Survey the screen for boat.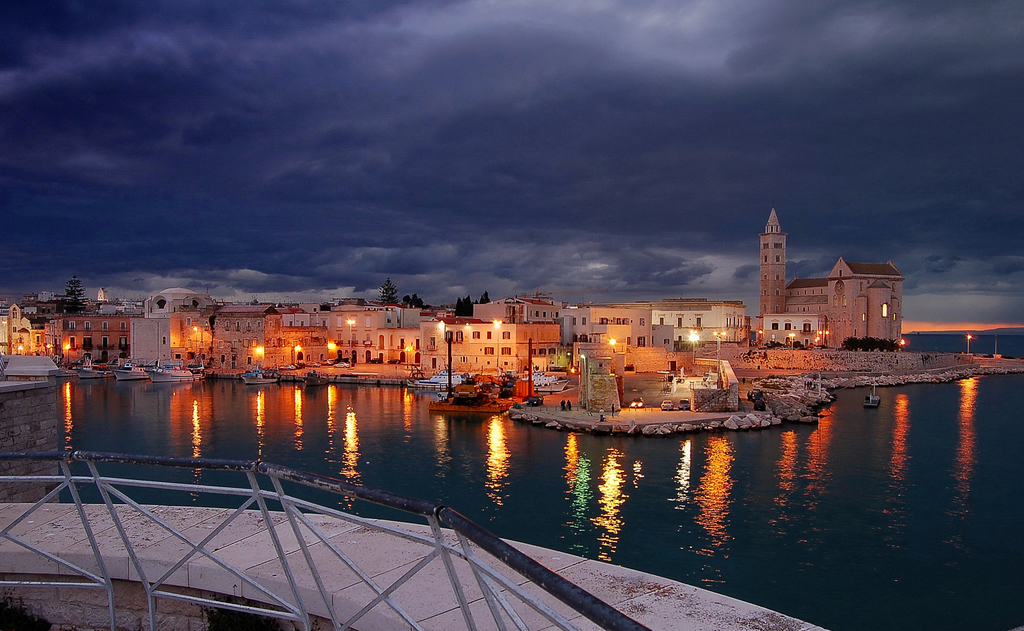
Survey found: 74, 357, 117, 382.
